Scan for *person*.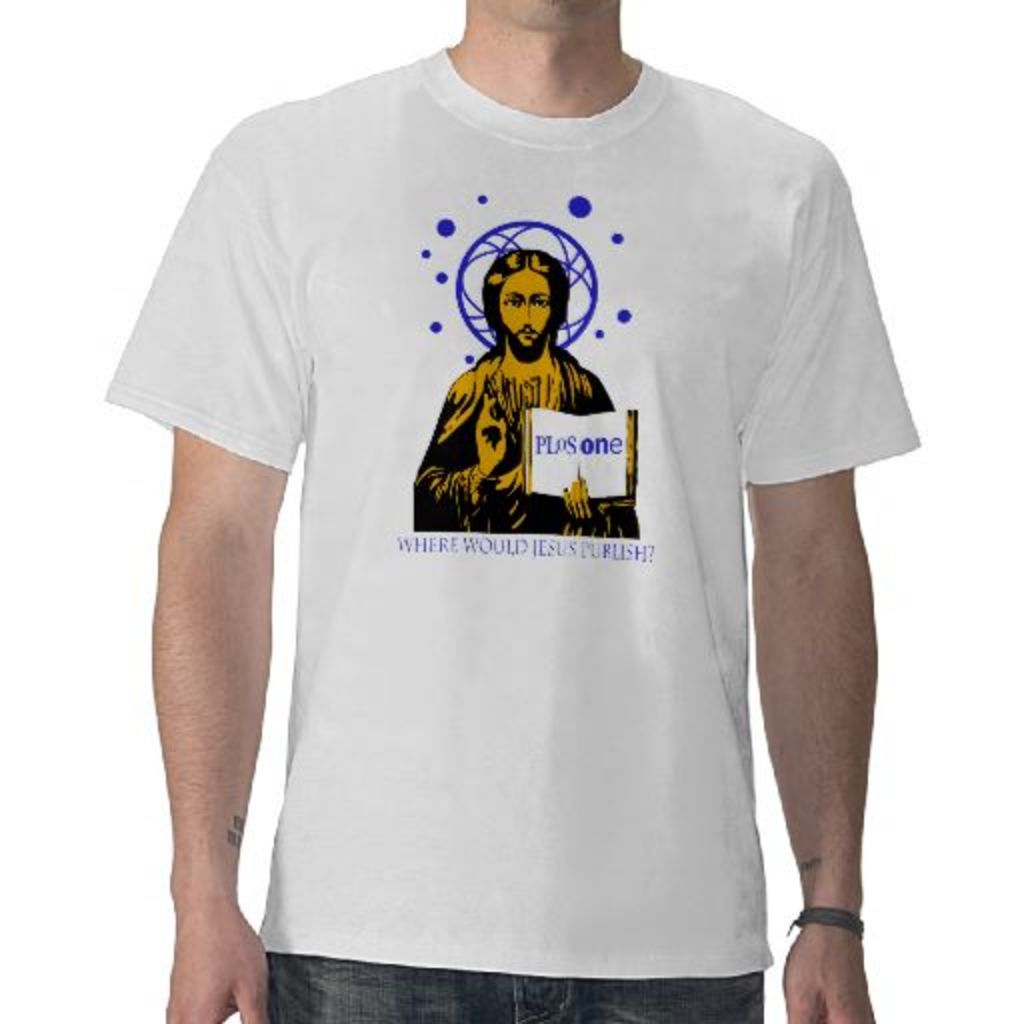
Scan result: 410, 250, 648, 544.
